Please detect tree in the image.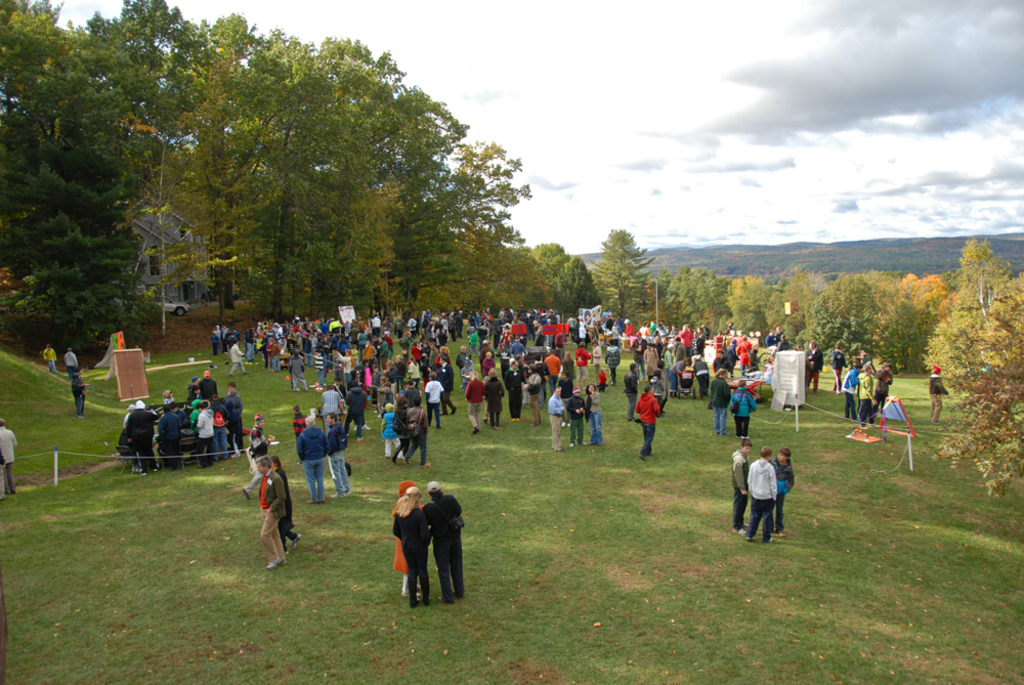
(x1=488, y1=220, x2=529, y2=290).
